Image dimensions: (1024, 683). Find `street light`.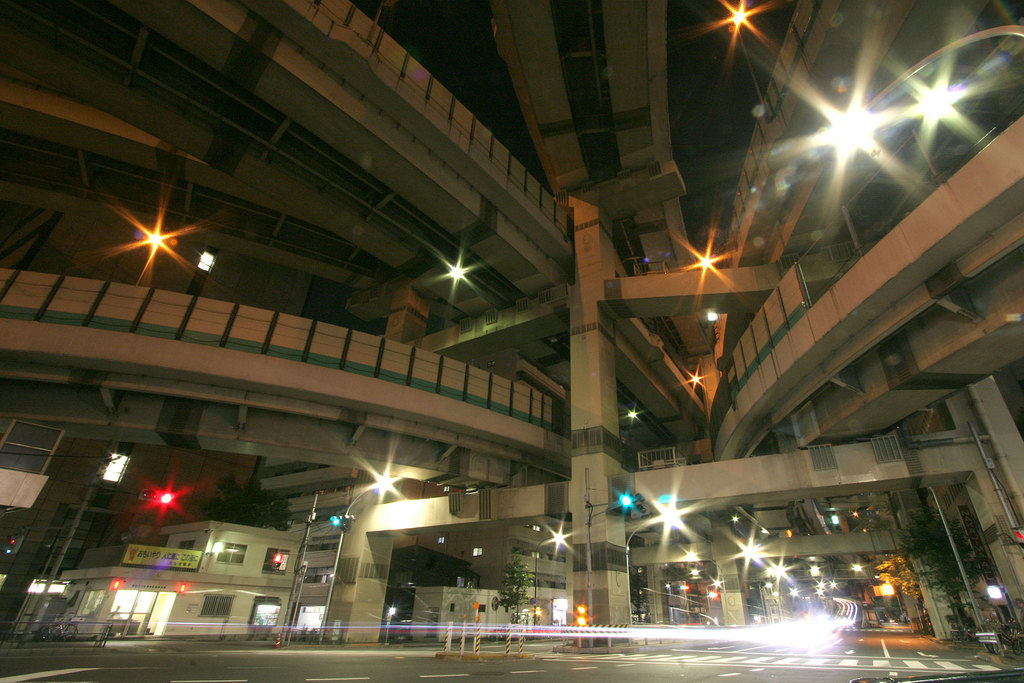
[left=582, top=467, right=640, bottom=651].
